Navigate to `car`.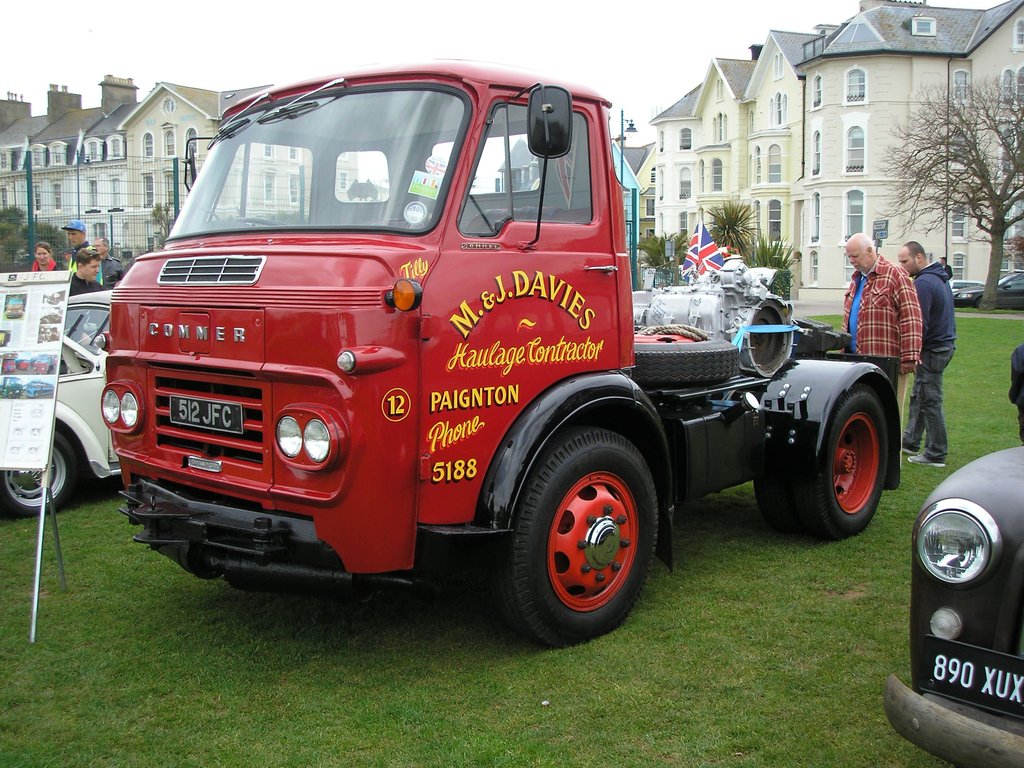
Navigation target: l=954, t=272, r=1023, b=308.
